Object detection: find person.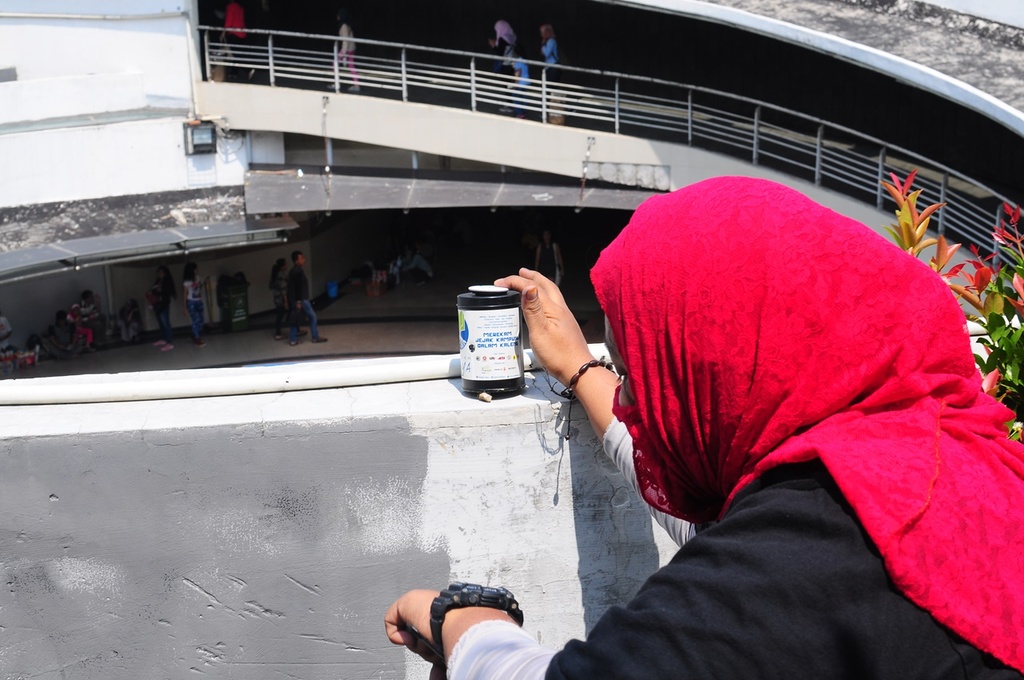
(490,17,514,62).
